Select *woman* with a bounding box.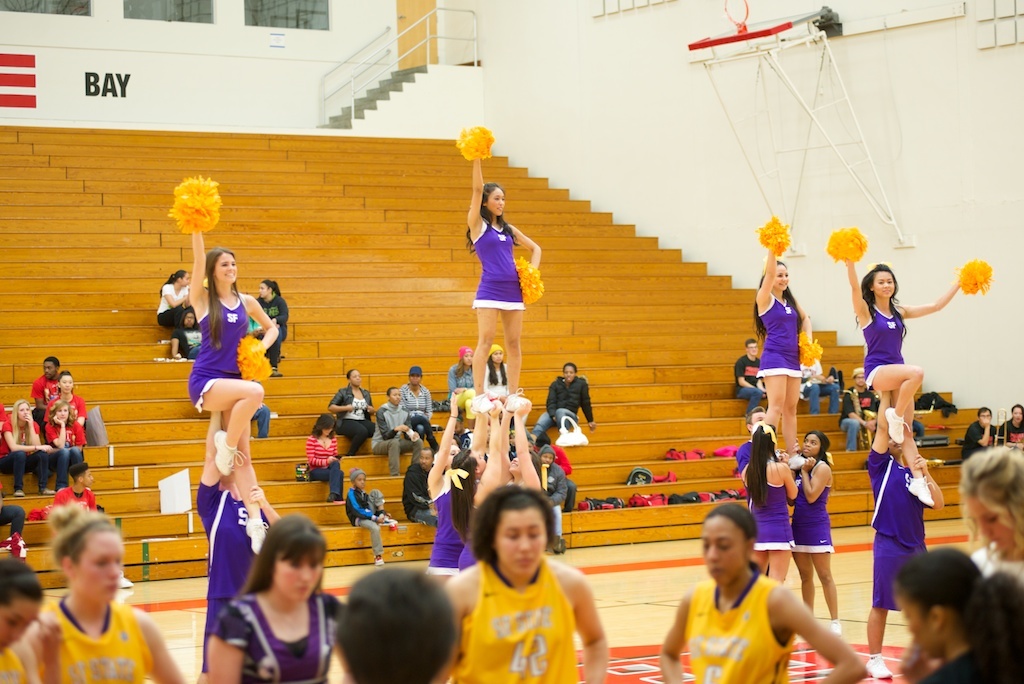
{"left": 369, "top": 389, "right": 422, "bottom": 475}.
